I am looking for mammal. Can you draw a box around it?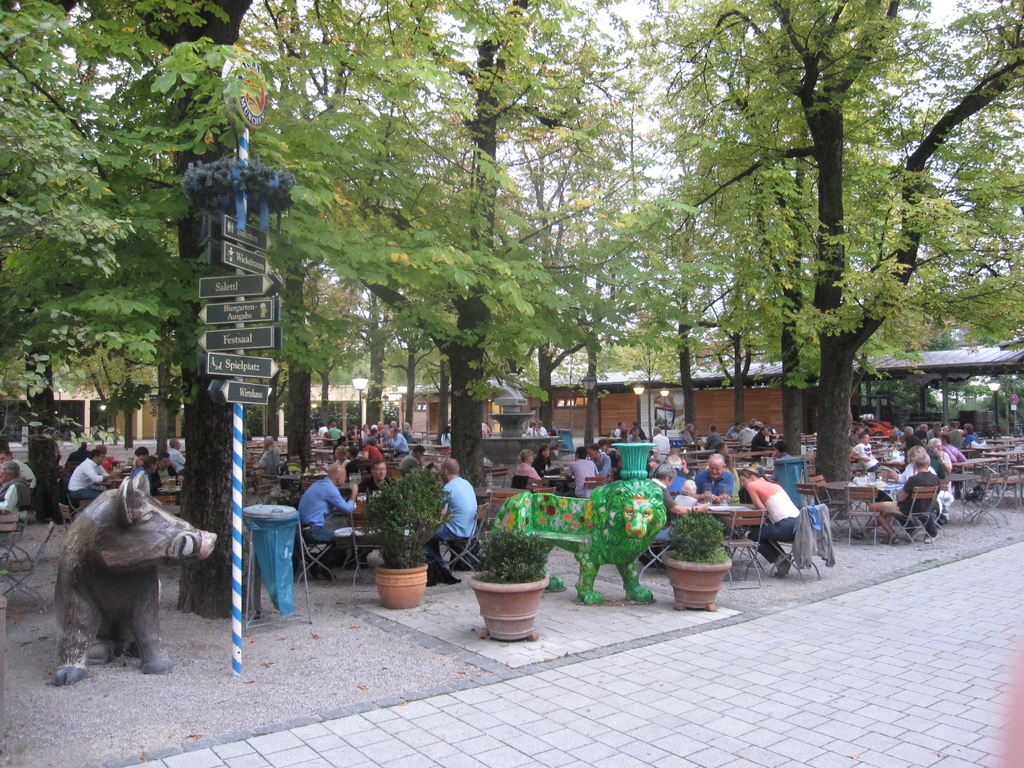
Sure, the bounding box is crop(508, 444, 545, 485).
